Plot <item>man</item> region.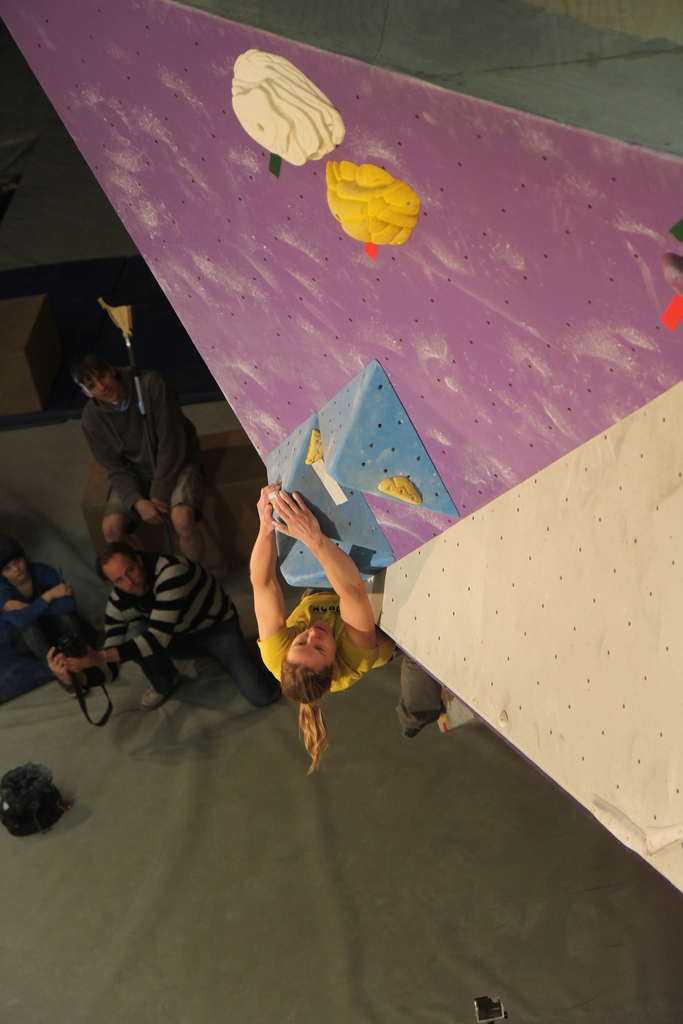
Plotted at rect(69, 340, 209, 571).
